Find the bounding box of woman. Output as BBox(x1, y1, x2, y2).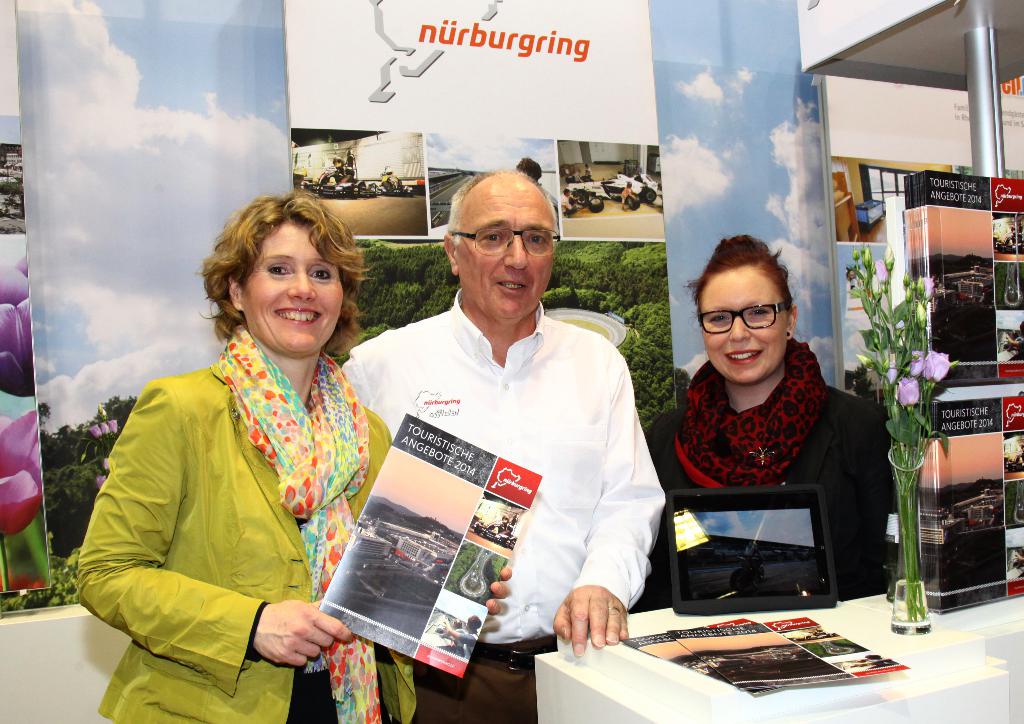
BBox(65, 181, 433, 721).
